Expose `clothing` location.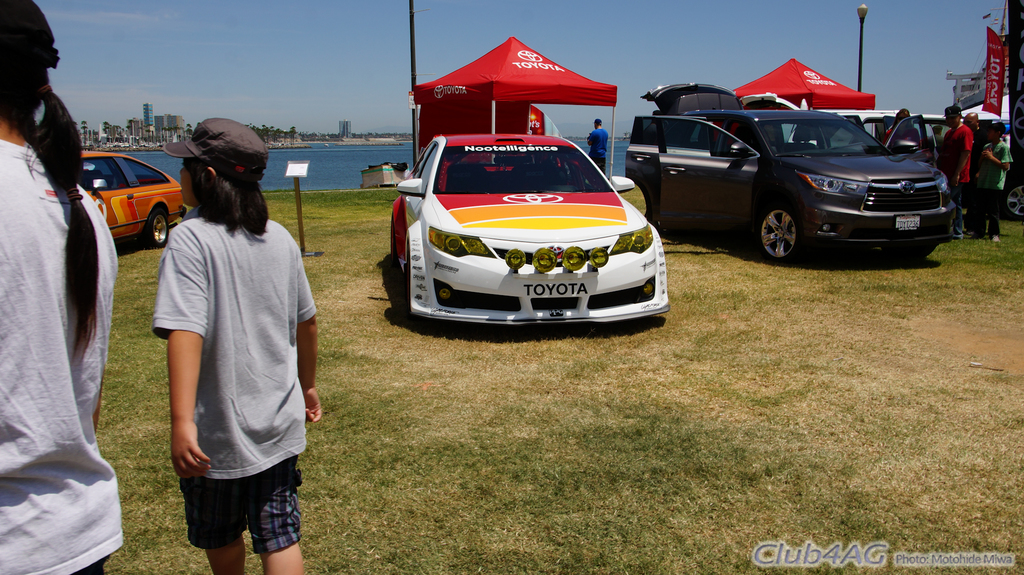
Exposed at left=927, top=134, right=943, bottom=145.
